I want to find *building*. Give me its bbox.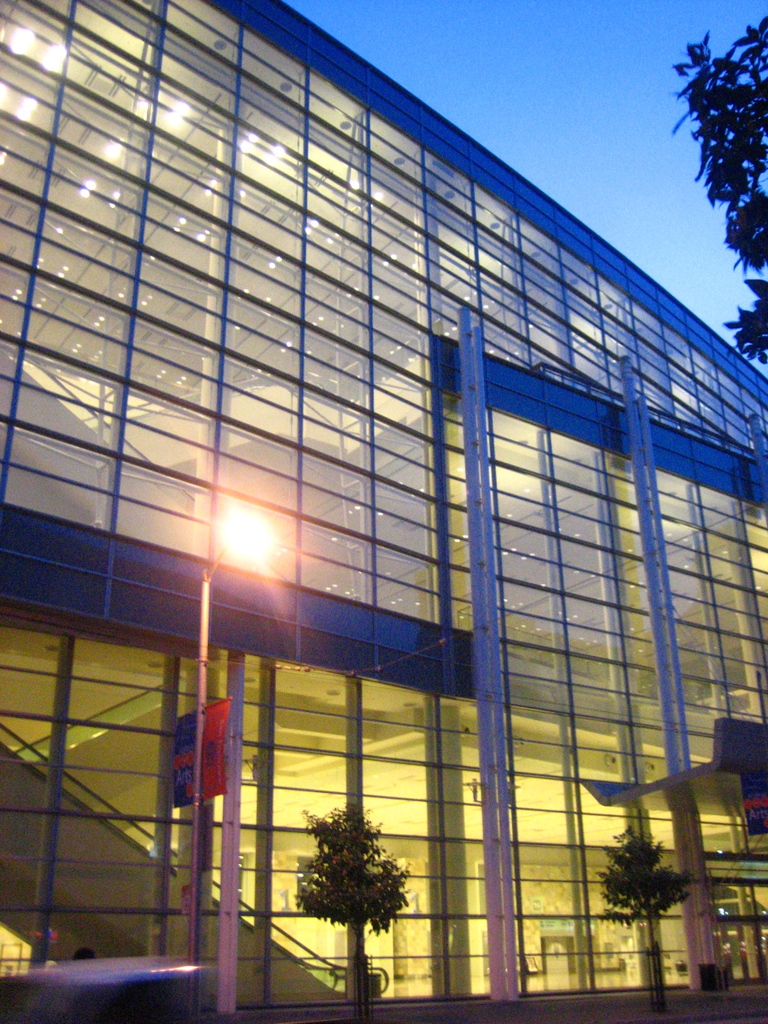
0,0,767,1023.
